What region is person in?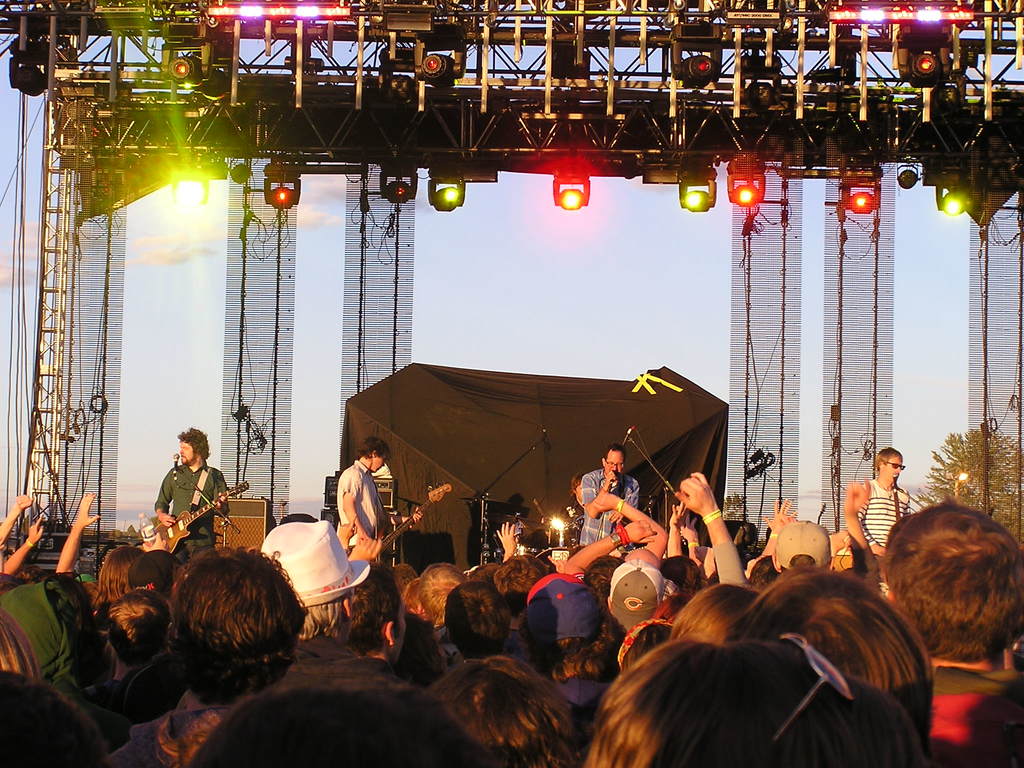
crop(153, 432, 234, 570).
